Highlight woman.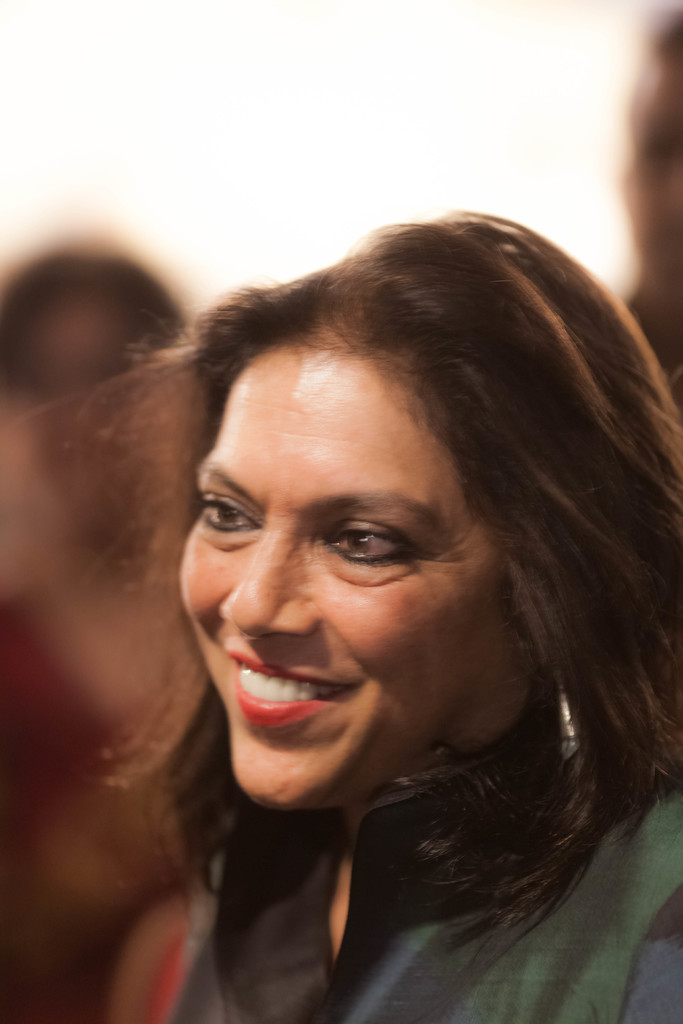
Highlighted region: l=29, t=204, r=682, b=926.
